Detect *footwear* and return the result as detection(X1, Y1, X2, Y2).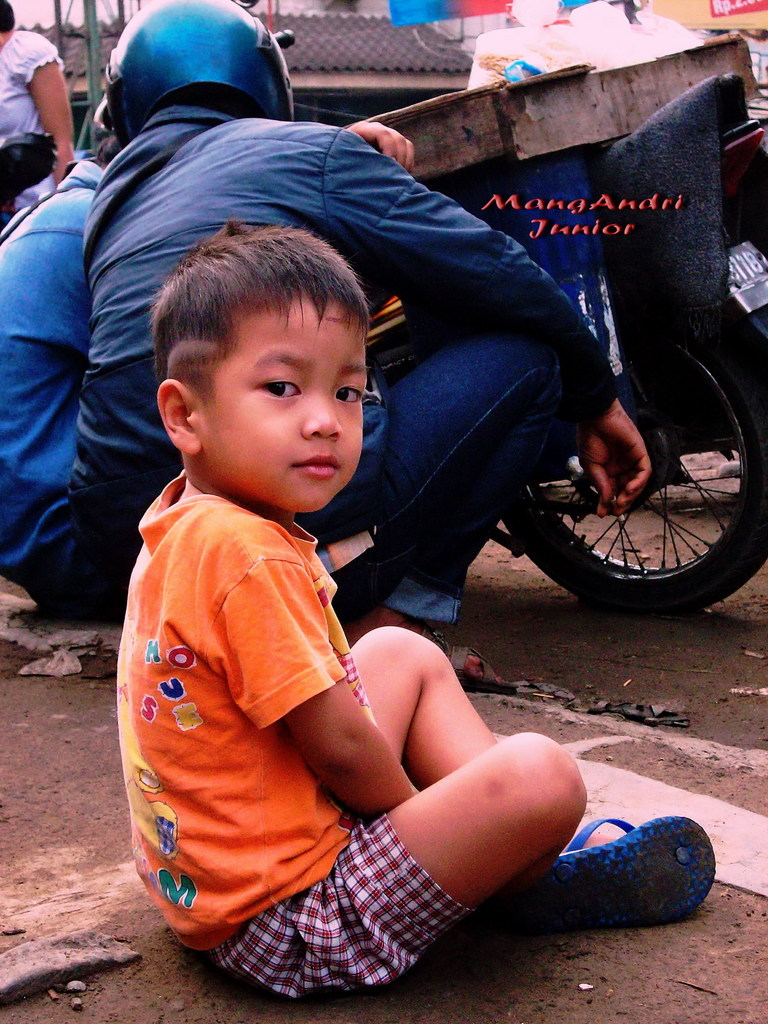
detection(433, 631, 529, 694).
